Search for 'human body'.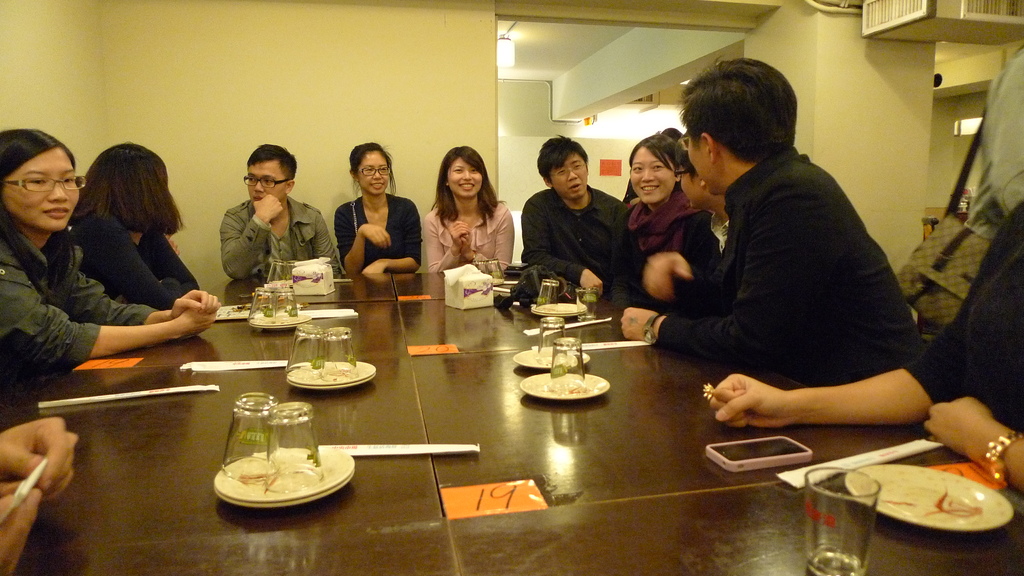
Found at bbox(340, 200, 433, 287).
